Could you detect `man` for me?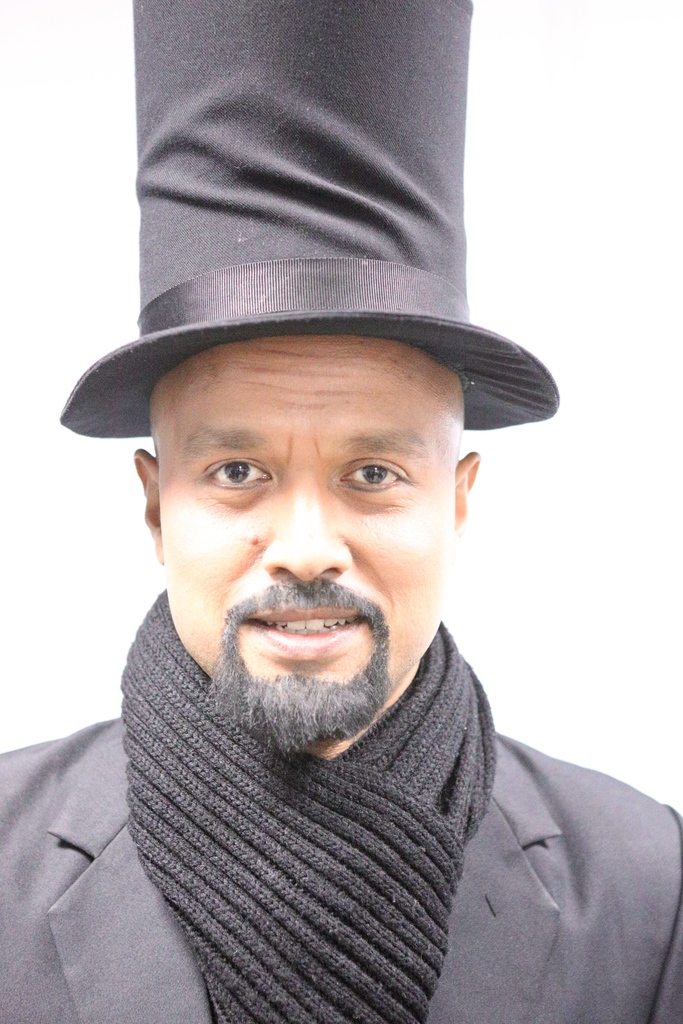
Detection result: detection(1, 76, 666, 1023).
